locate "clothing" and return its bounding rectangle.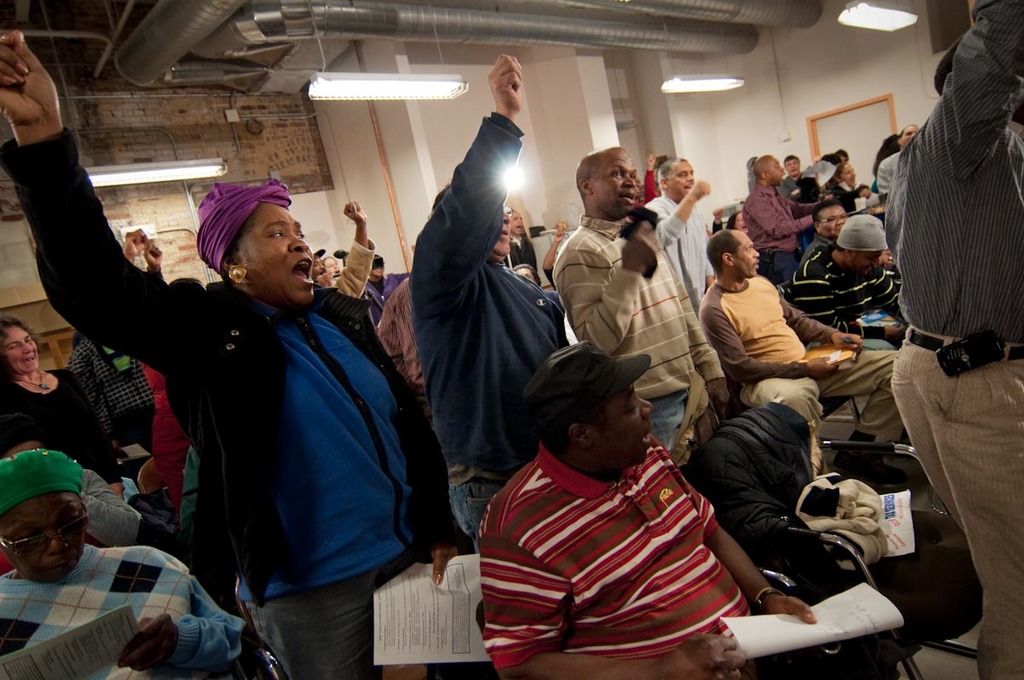
bbox(699, 279, 900, 454).
